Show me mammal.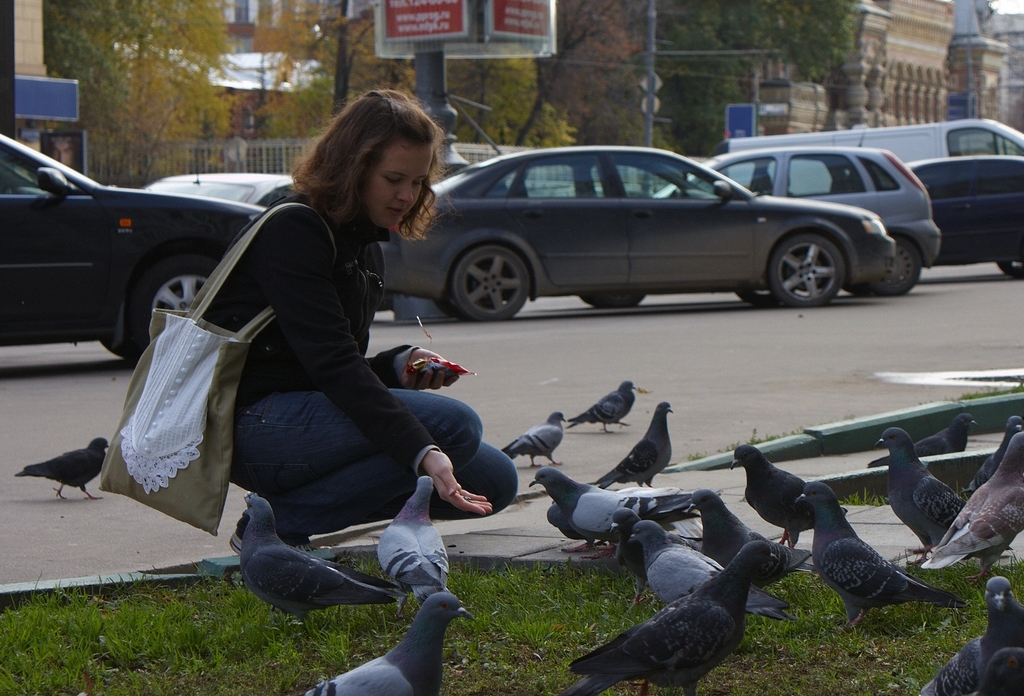
mammal is here: locate(47, 132, 74, 173).
